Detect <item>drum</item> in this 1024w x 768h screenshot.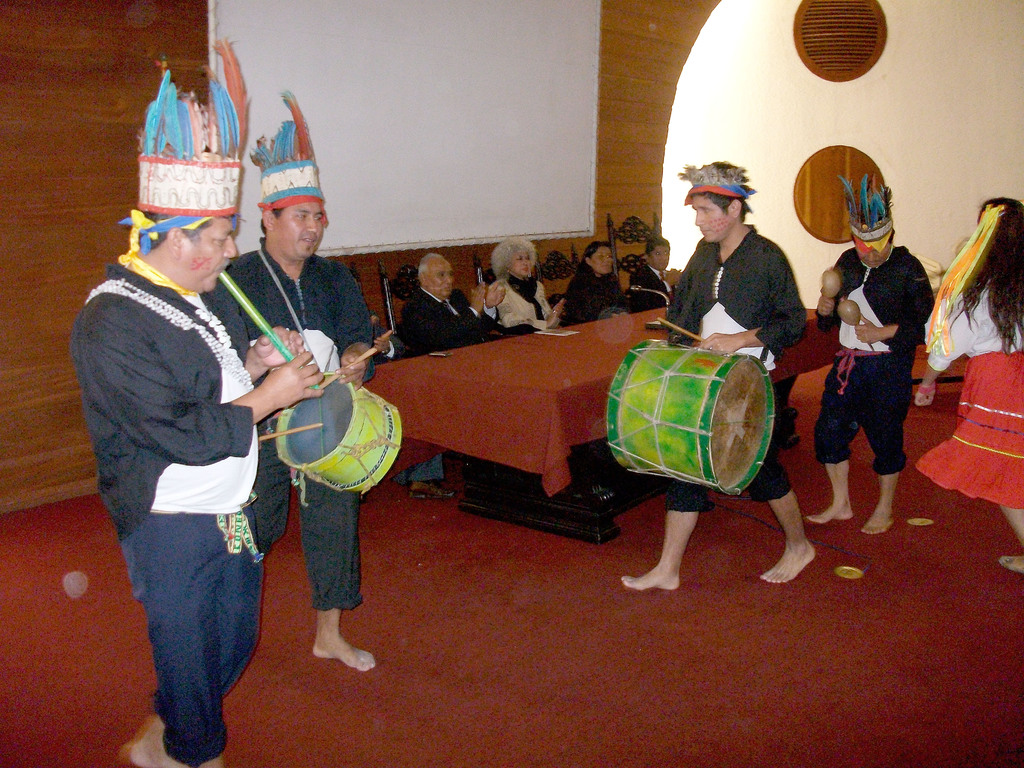
Detection: {"left": 273, "top": 360, "right": 404, "bottom": 496}.
